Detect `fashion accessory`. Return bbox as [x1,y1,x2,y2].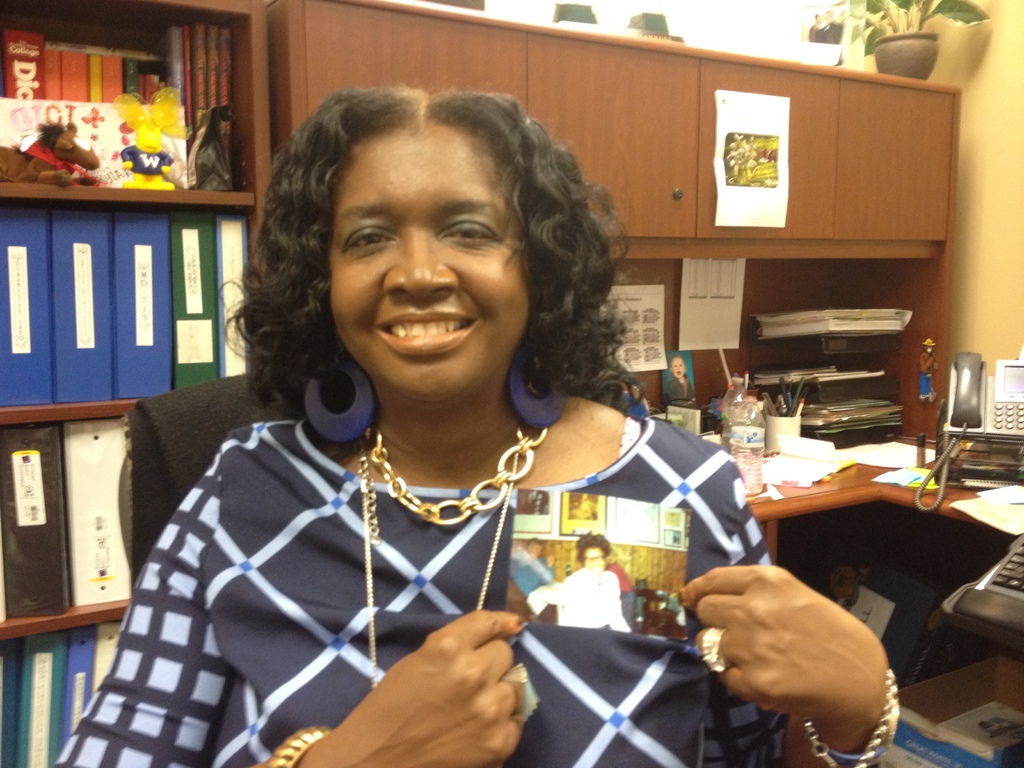
[369,408,543,529].
